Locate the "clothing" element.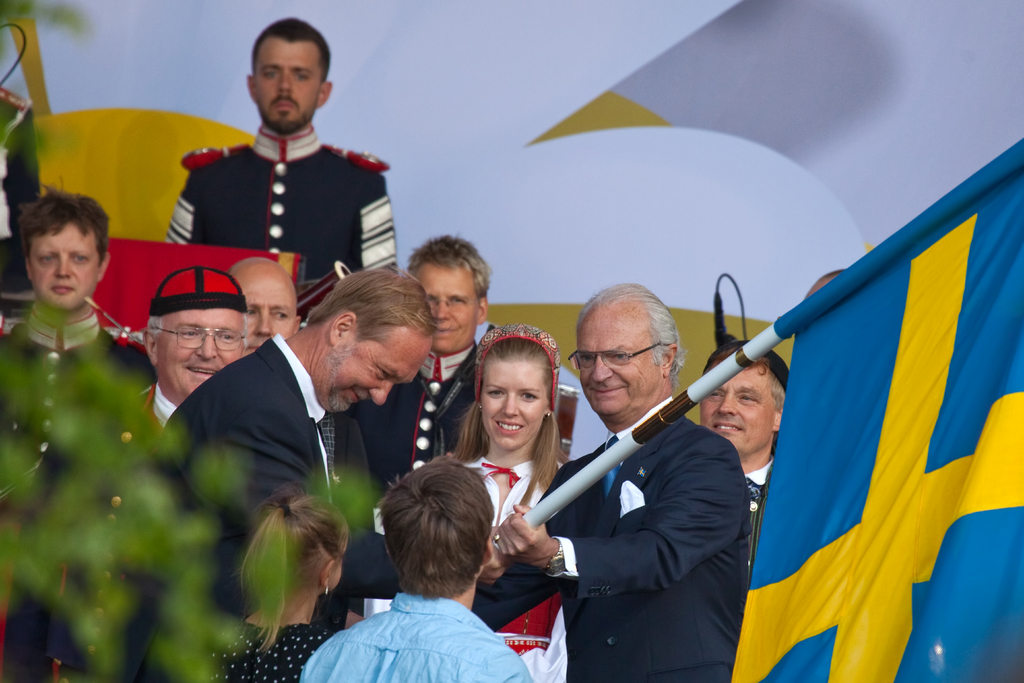
Element bbox: {"left": 362, "top": 340, "right": 483, "bottom": 587}.
